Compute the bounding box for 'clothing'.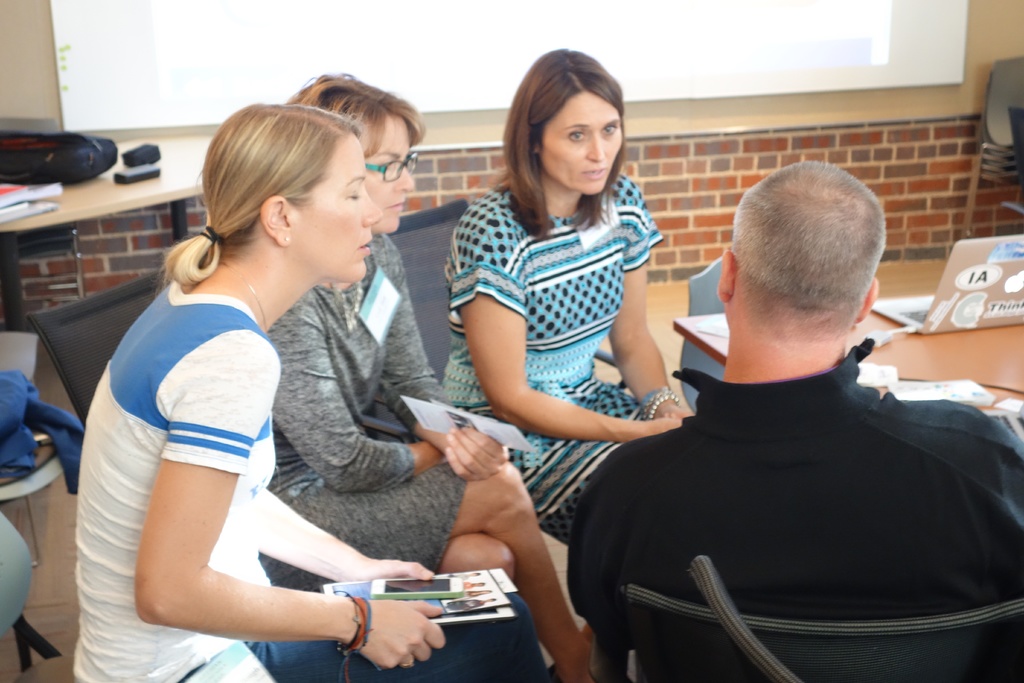
{"x1": 563, "y1": 355, "x2": 1023, "y2": 653}.
